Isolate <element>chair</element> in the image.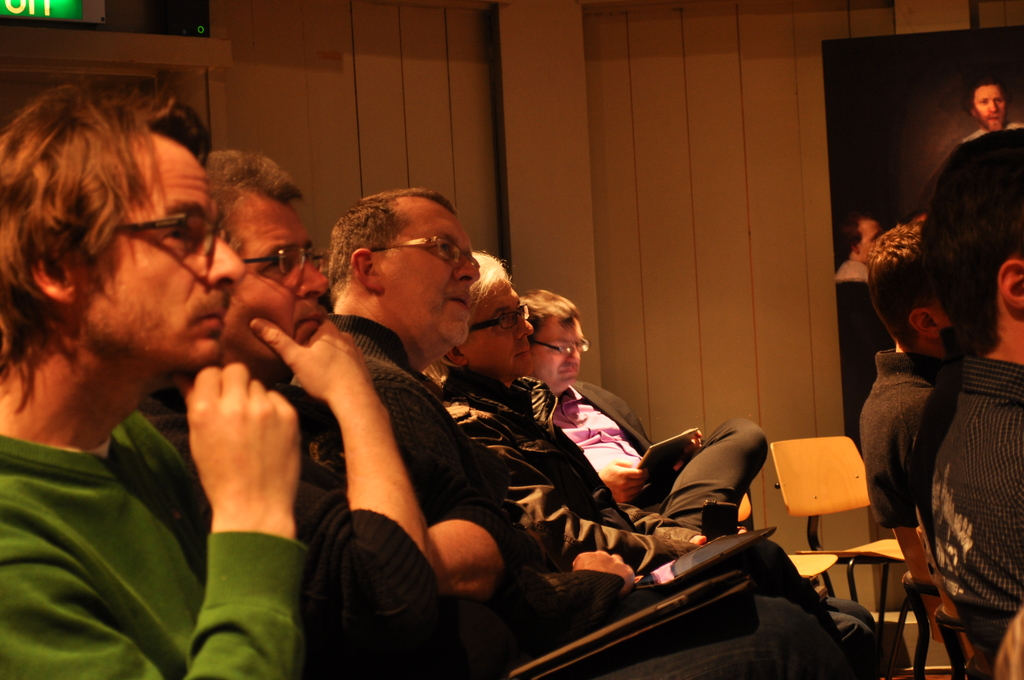
Isolated region: [x1=951, y1=602, x2=1023, y2=679].
